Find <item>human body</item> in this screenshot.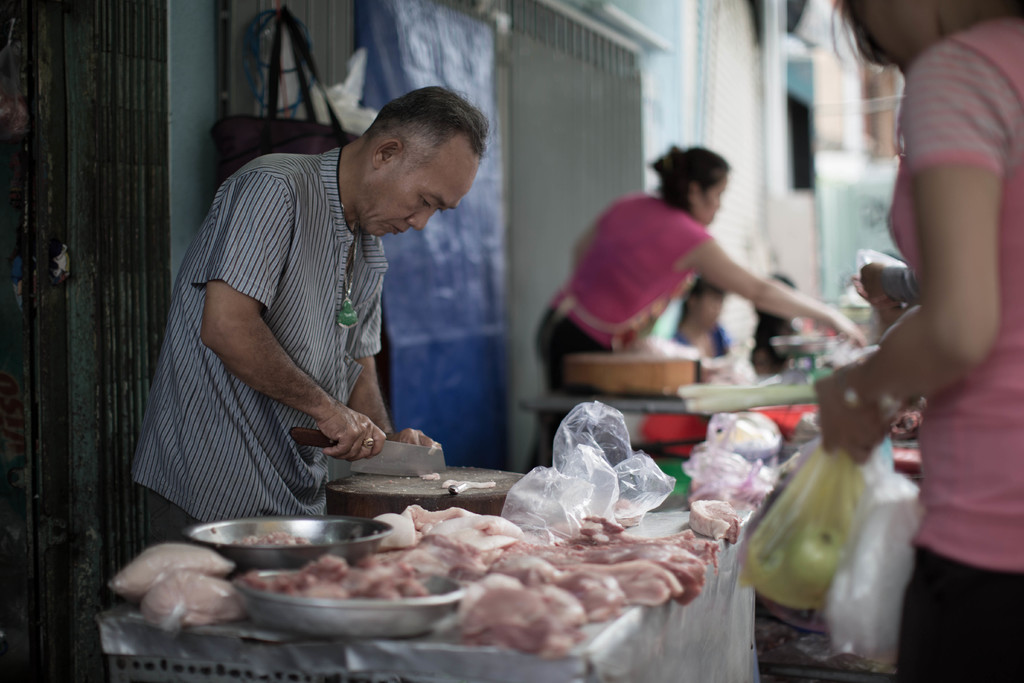
The bounding box for <item>human body</item> is 851/0/1023/613.
